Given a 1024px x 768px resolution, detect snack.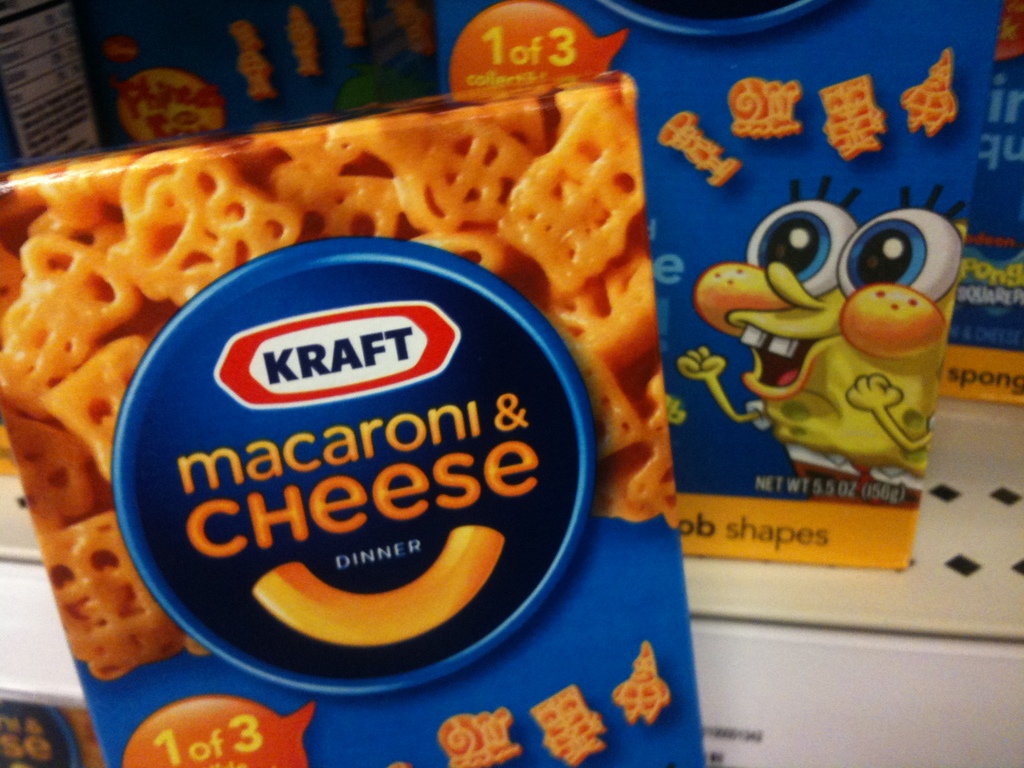
x1=442, y1=705, x2=530, y2=767.
